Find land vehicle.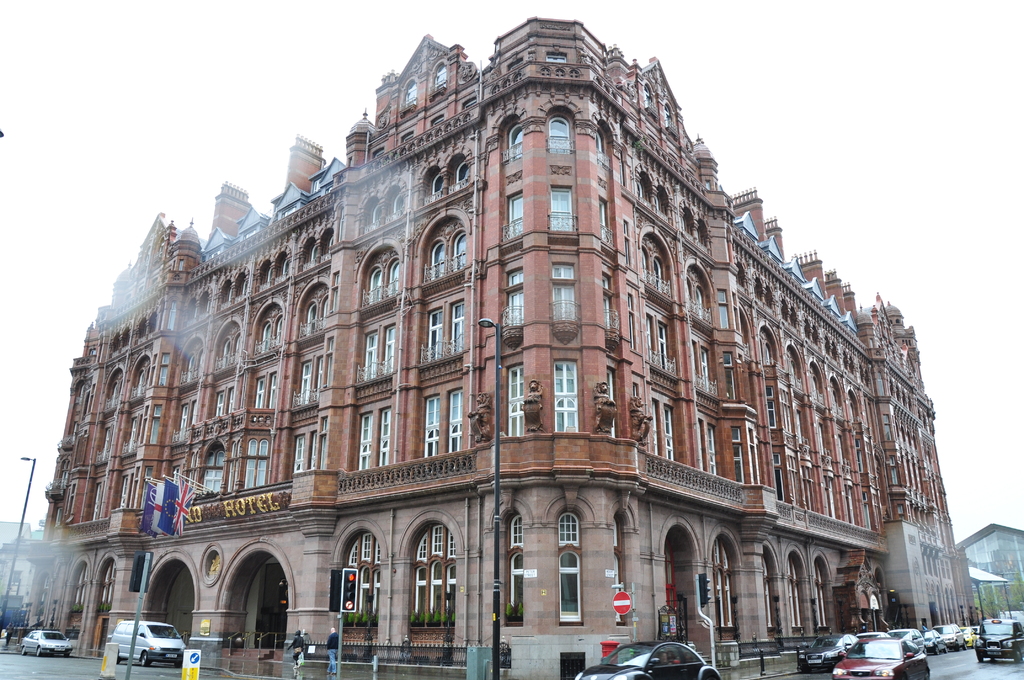
{"left": 972, "top": 612, "right": 1023, "bottom": 667}.
